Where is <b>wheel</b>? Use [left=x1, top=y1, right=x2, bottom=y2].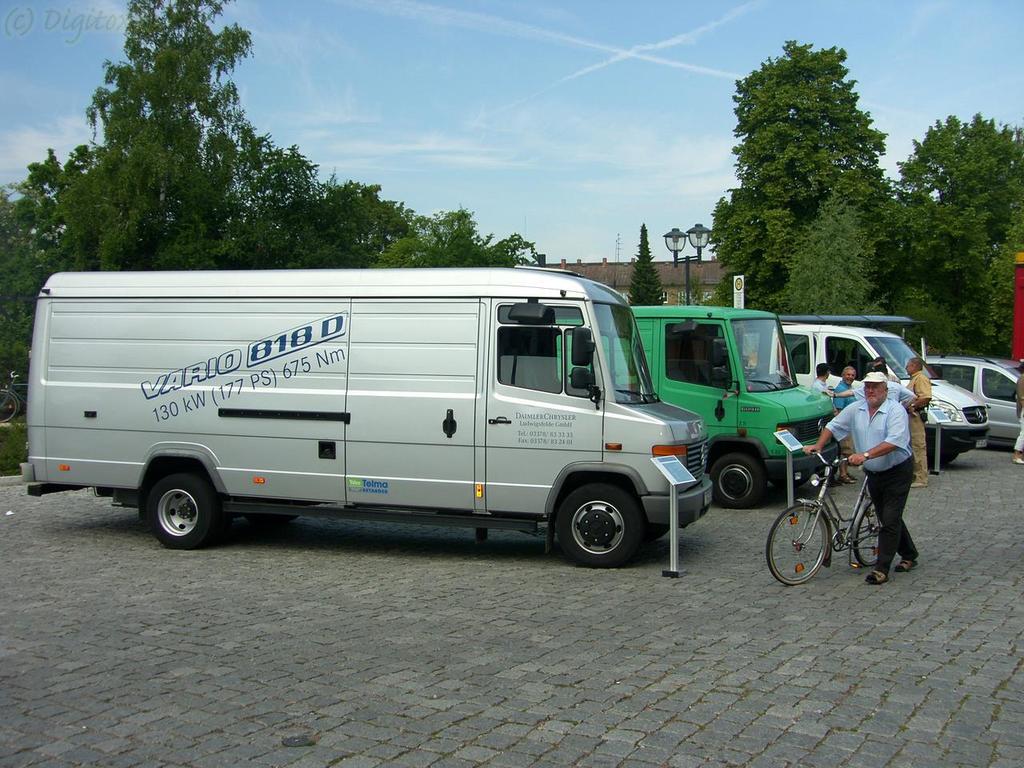
[left=770, top=476, right=810, bottom=488].
